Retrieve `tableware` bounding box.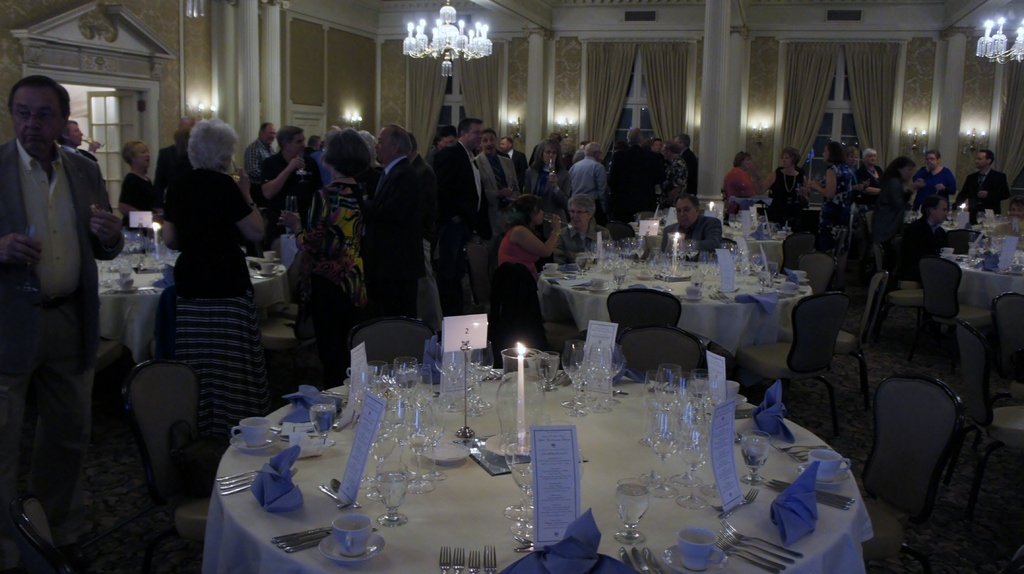
Bounding box: (left=676, top=525, right=717, bottom=570).
